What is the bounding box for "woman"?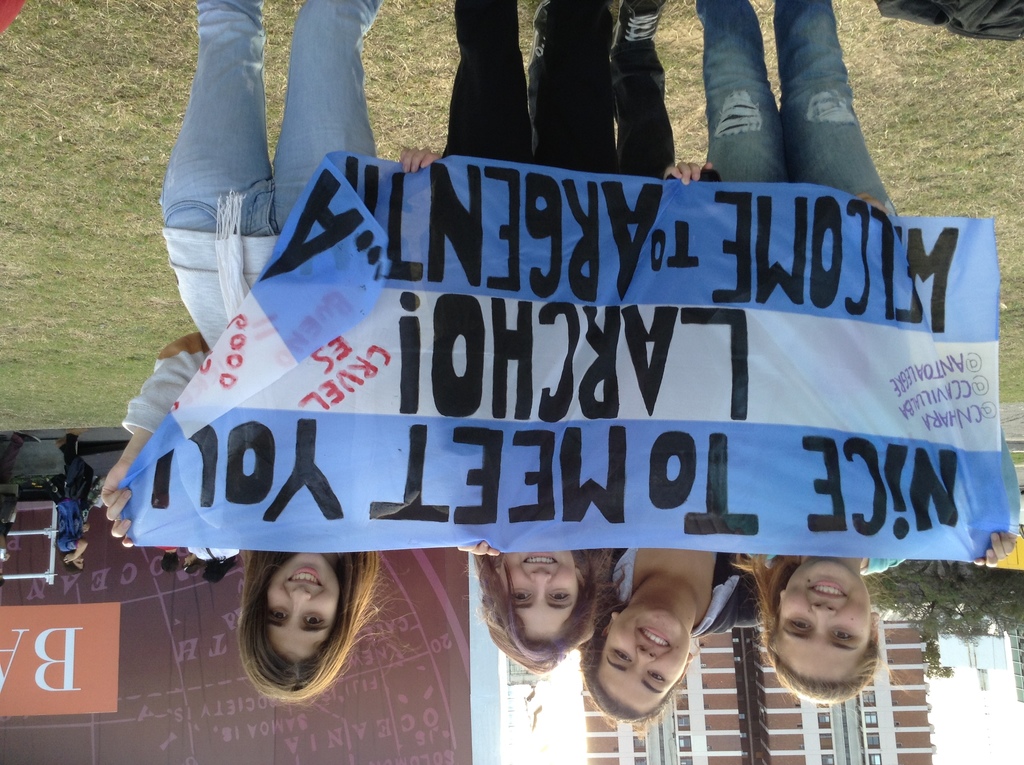
locate(687, 0, 1020, 709).
